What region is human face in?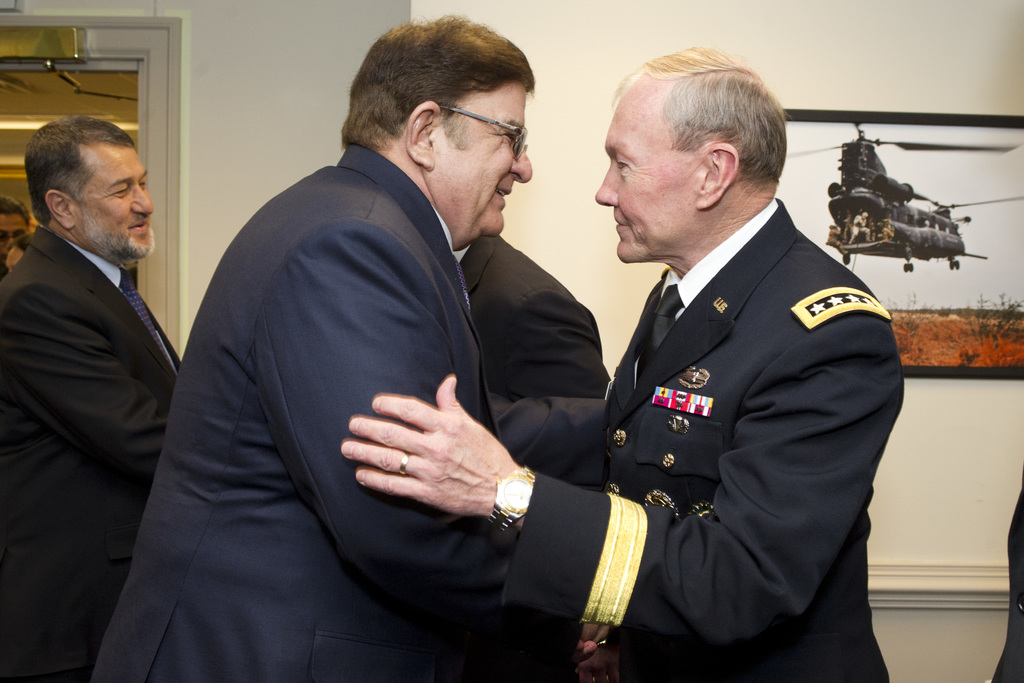
0,213,30,261.
